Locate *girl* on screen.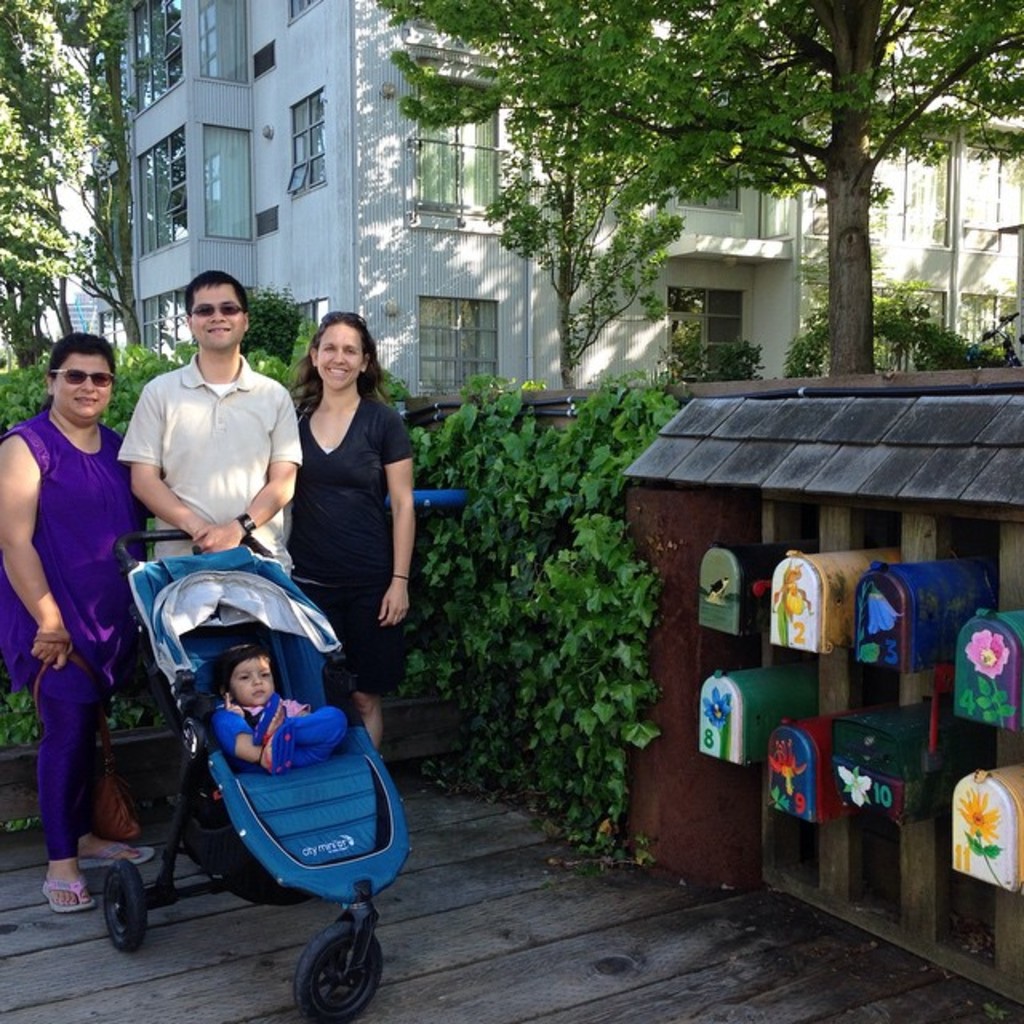
On screen at Rect(205, 646, 347, 770).
